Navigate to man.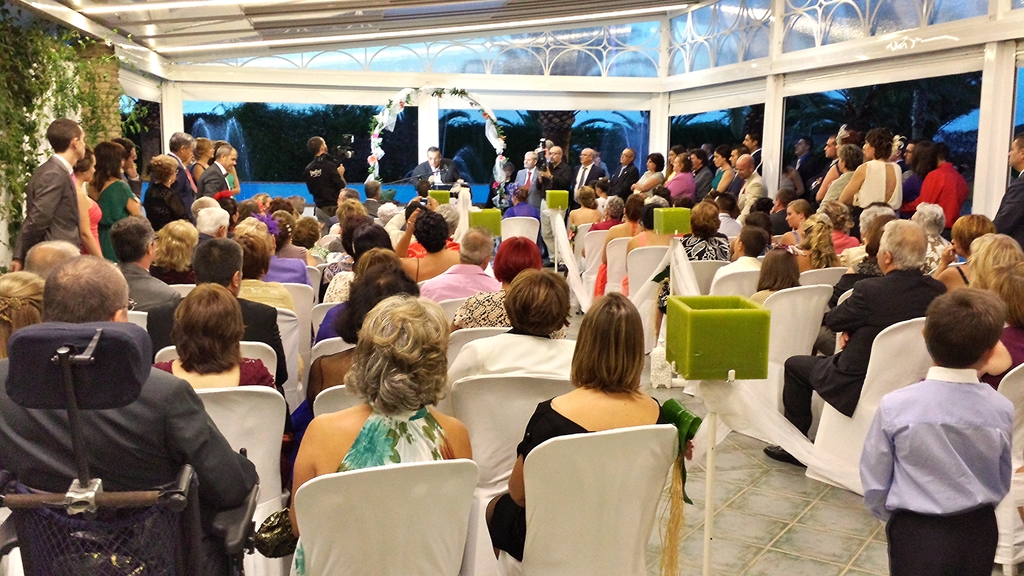
Navigation target: (x1=991, y1=134, x2=1023, y2=253).
